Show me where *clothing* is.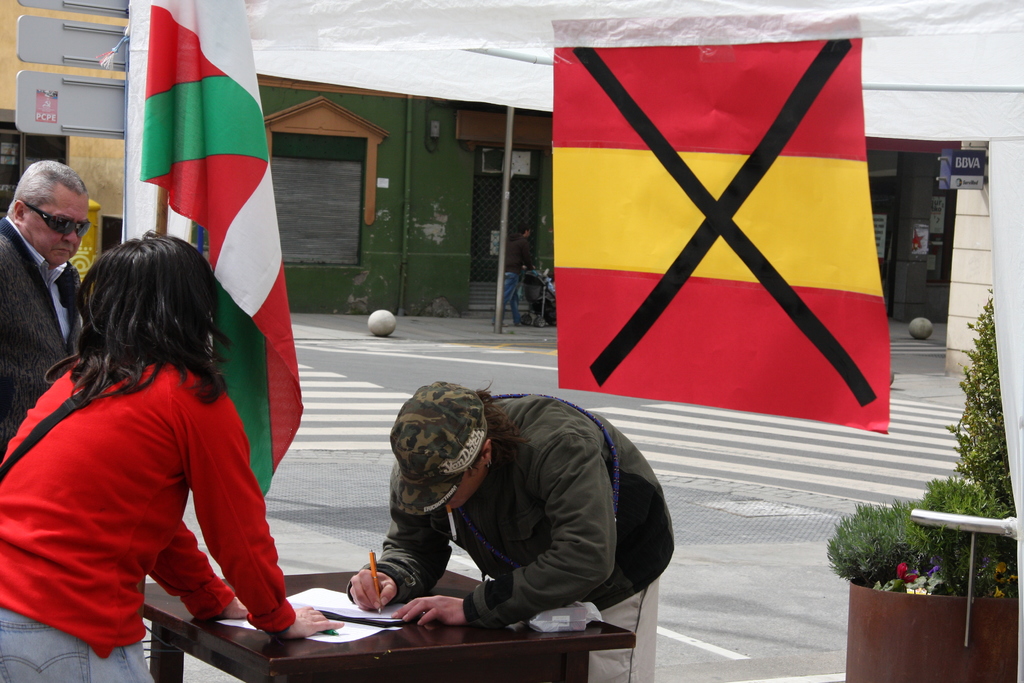
*clothing* is at locate(332, 369, 675, 652).
